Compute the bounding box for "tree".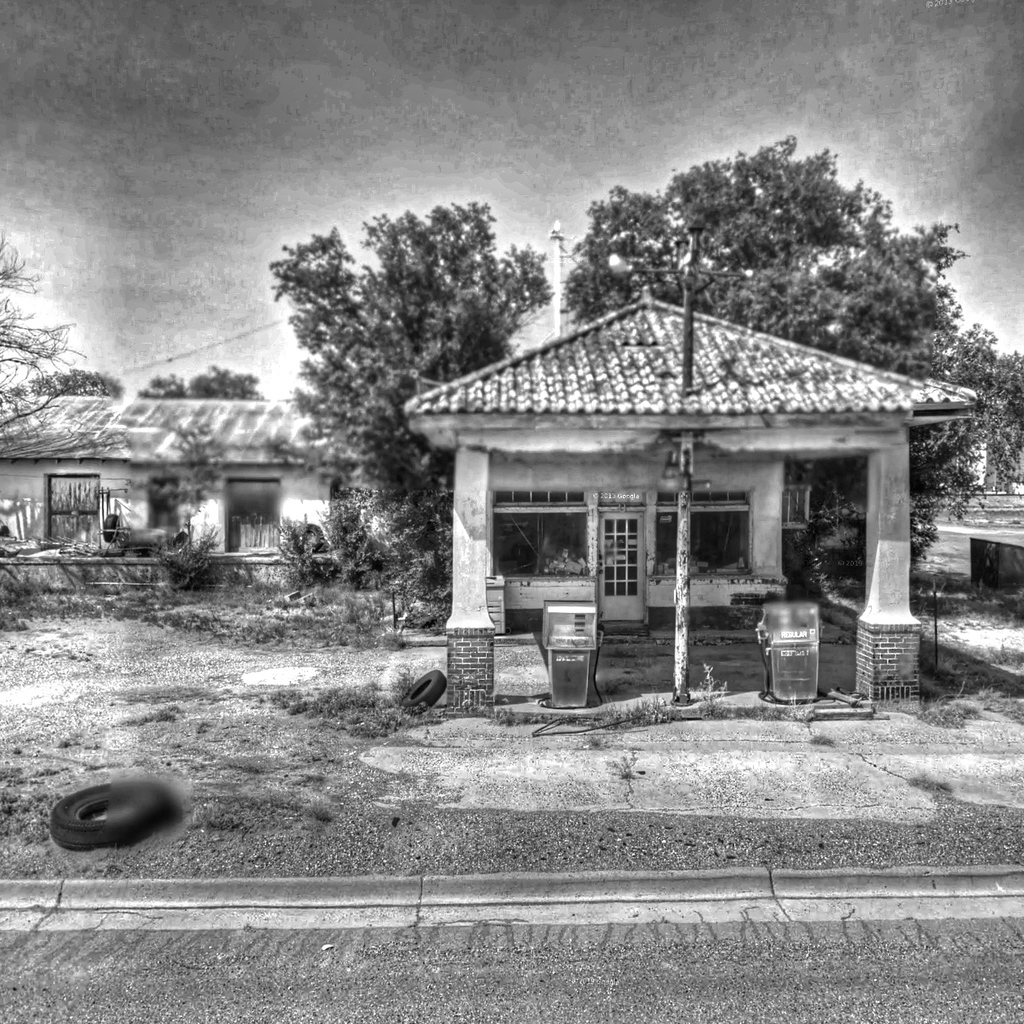
924, 318, 1022, 498.
